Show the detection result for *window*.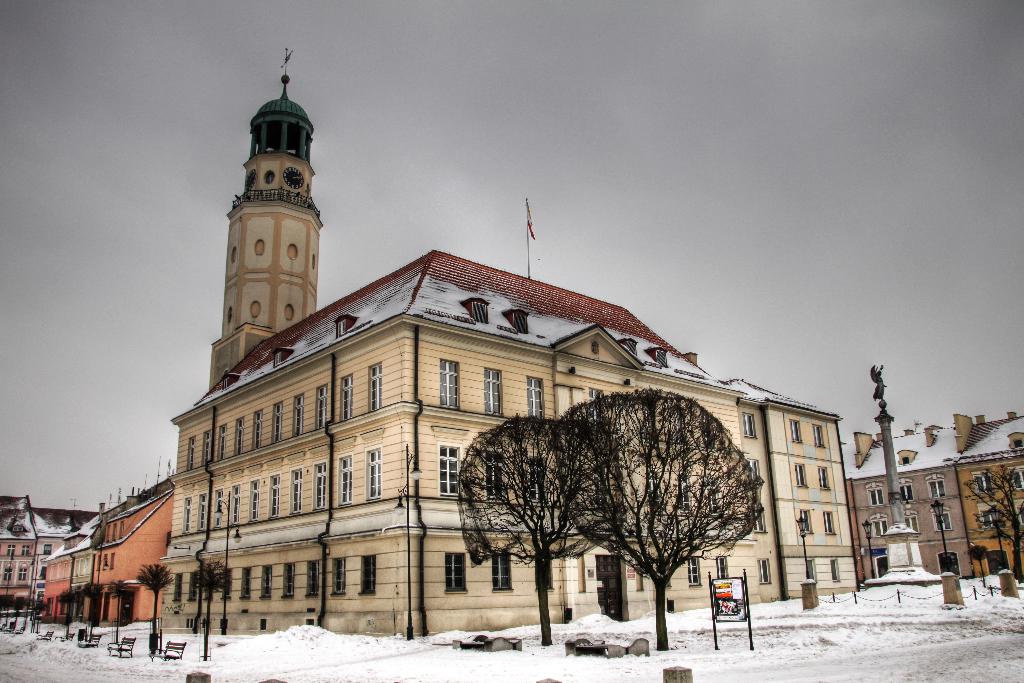
box=[314, 383, 325, 426].
